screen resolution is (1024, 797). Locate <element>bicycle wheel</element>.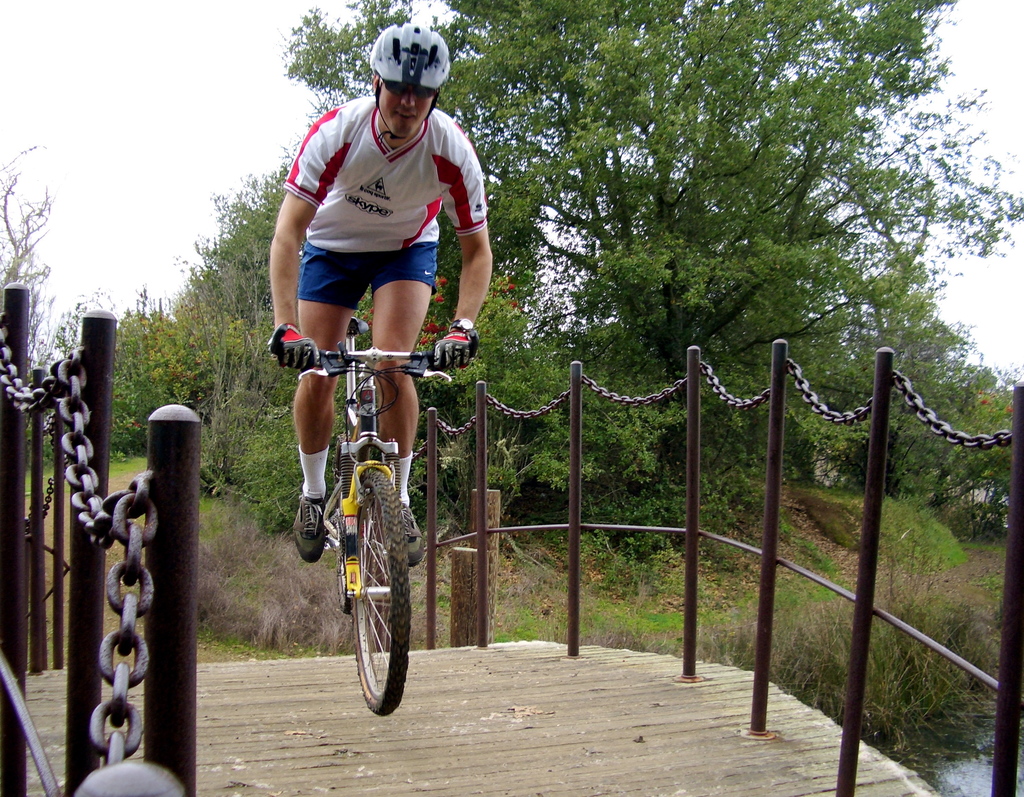
{"left": 339, "top": 457, "right": 408, "bottom": 716}.
